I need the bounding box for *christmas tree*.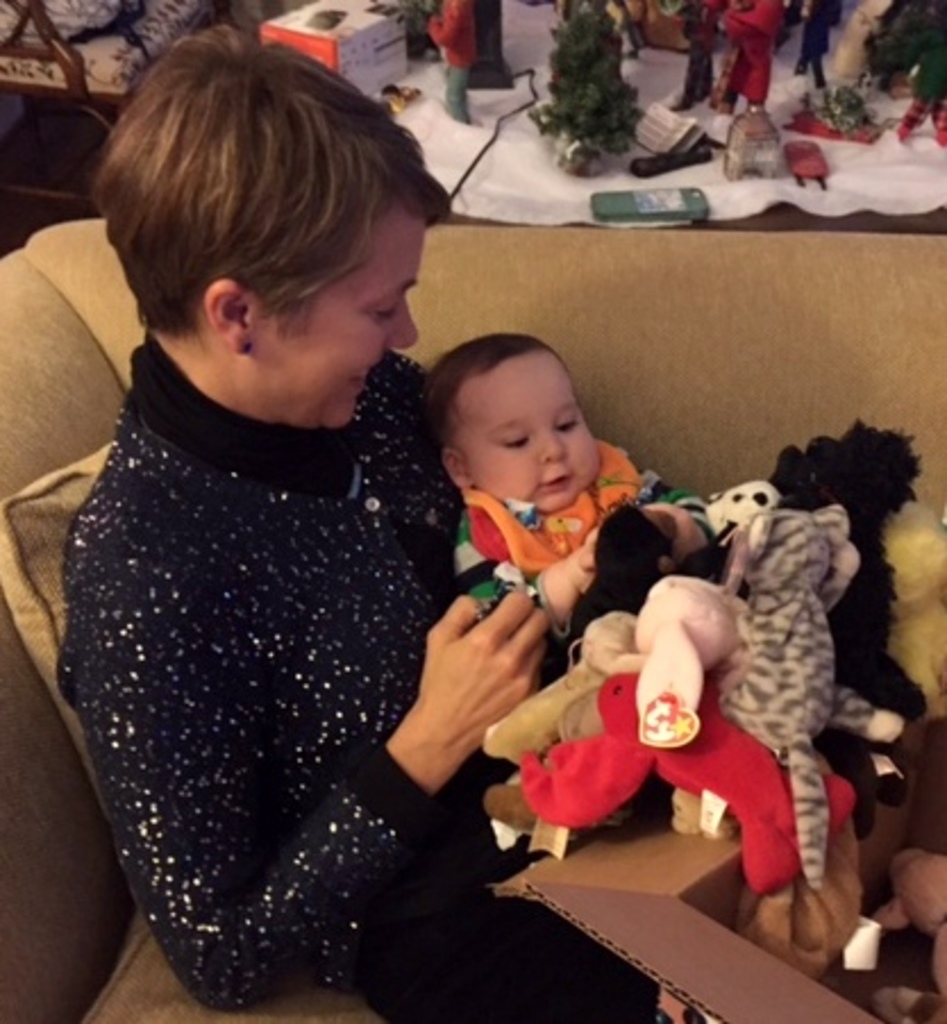
Here it is: locate(522, 0, 640, 163).
